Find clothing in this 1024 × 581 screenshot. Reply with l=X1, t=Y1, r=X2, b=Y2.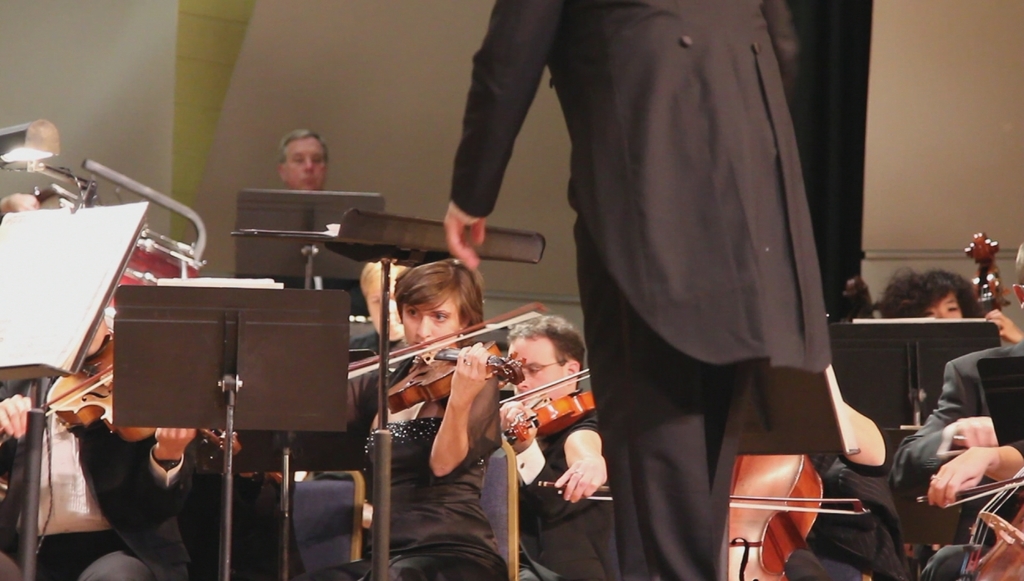
l=518, t=398, r=619, b=580.
